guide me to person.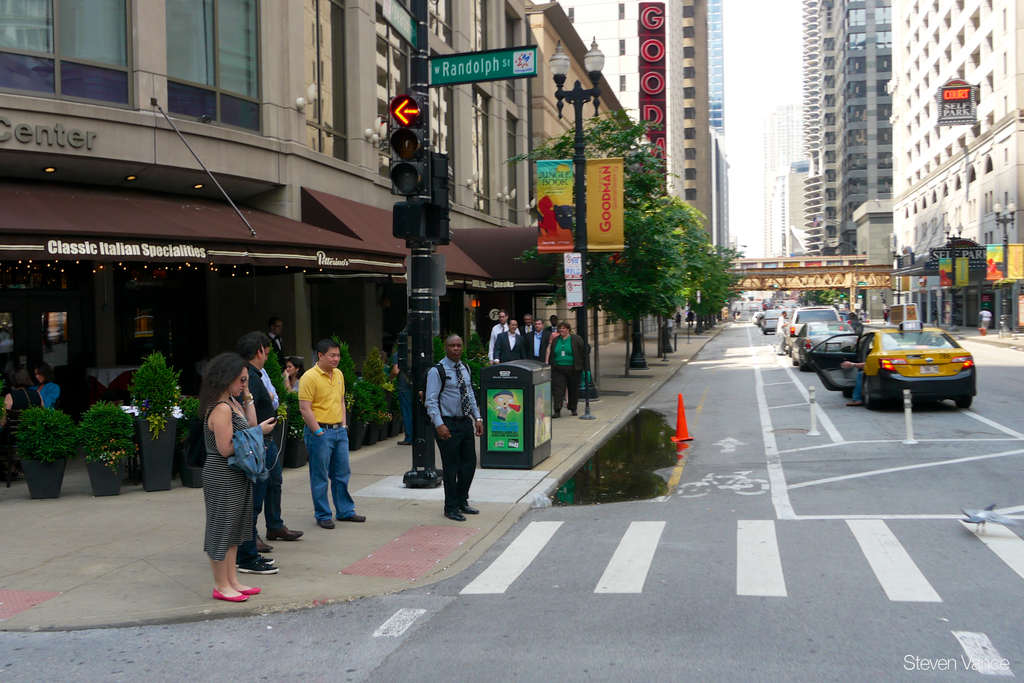
Guidance: select_region(280, 356, 305, 393).
